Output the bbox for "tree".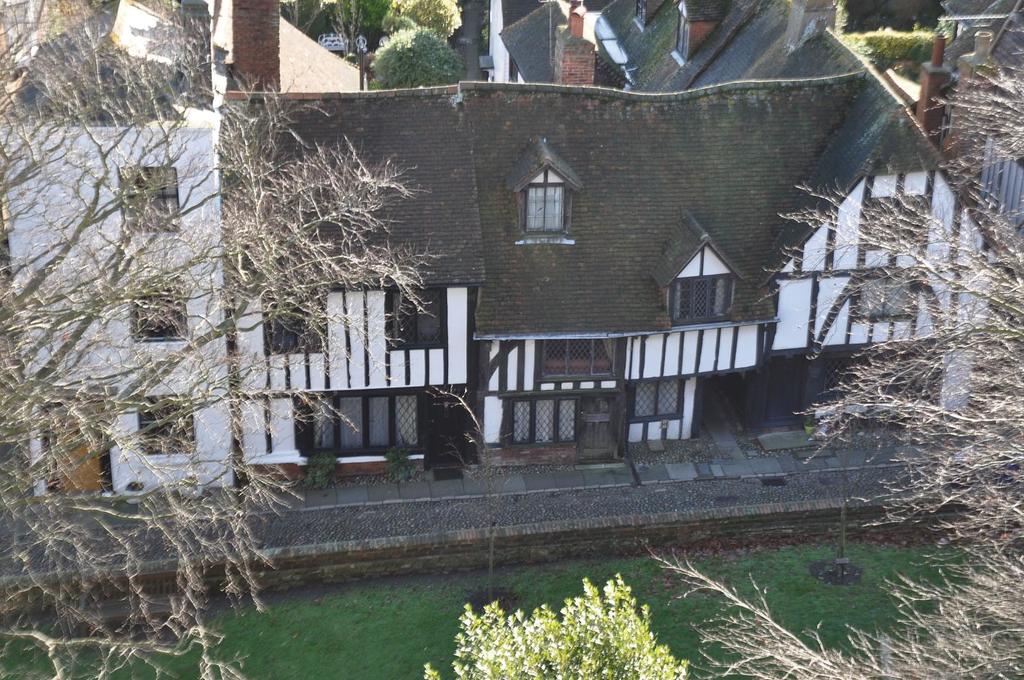
bbox=(2, 3, 444, 678).
